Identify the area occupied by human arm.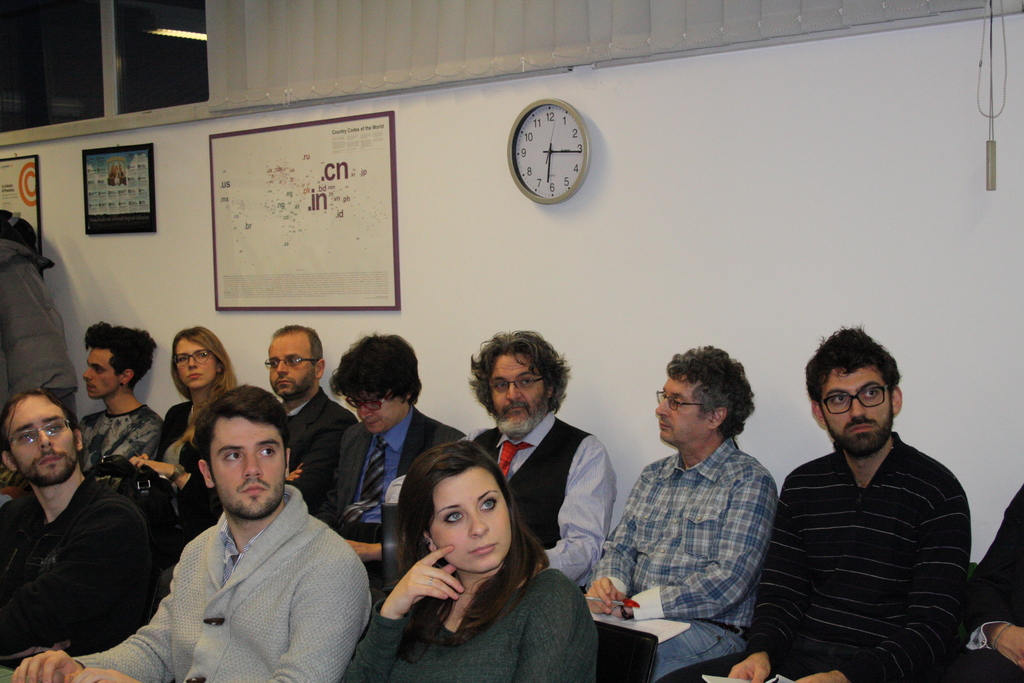
Area: locate(123, 457, 194, 492).
